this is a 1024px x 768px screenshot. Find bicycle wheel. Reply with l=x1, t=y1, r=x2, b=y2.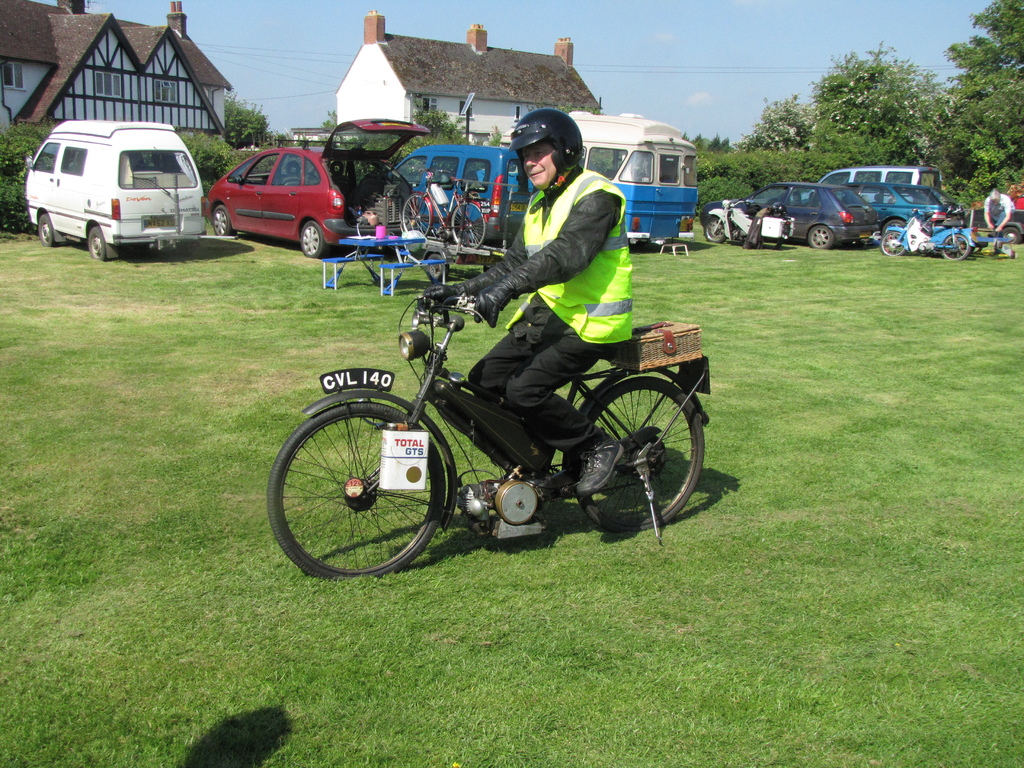
l=266, t=404, r=446, b=579.
